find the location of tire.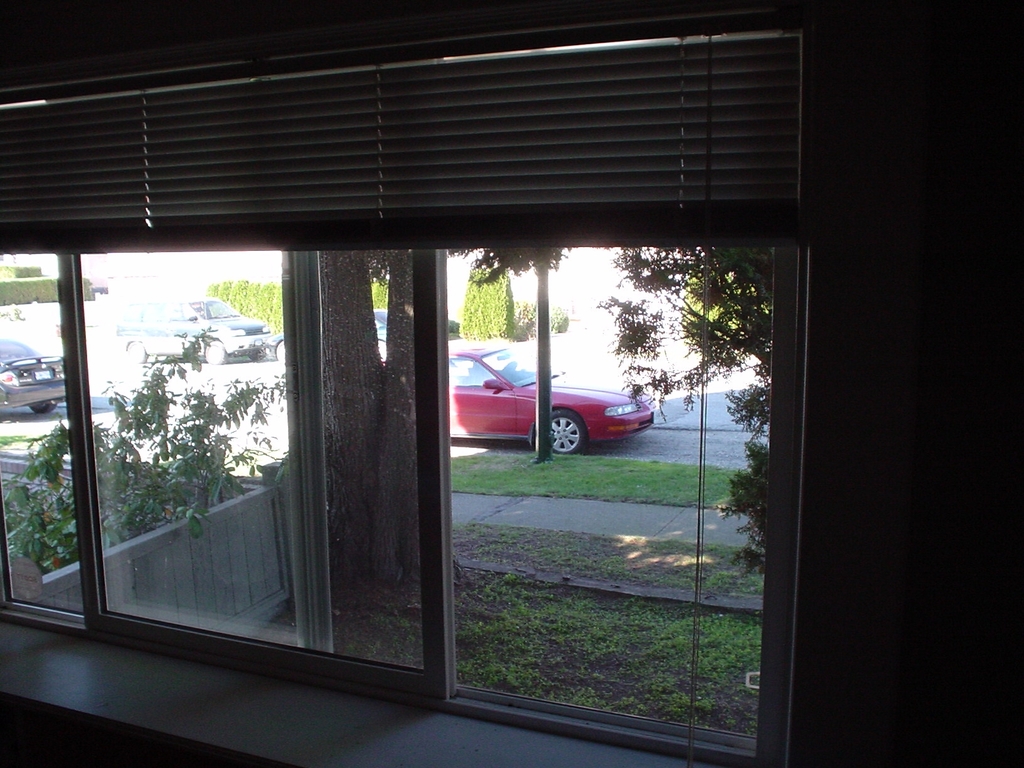
Location: 29,403,57,413.
